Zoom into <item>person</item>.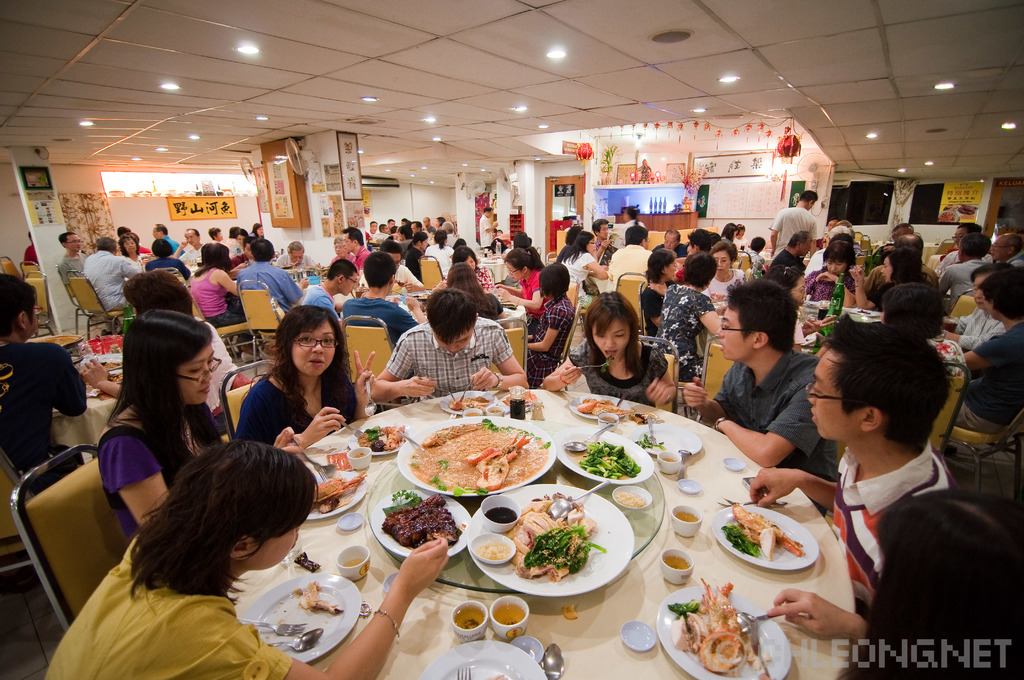
Zoom target: box(175, 230, 206, 260).
